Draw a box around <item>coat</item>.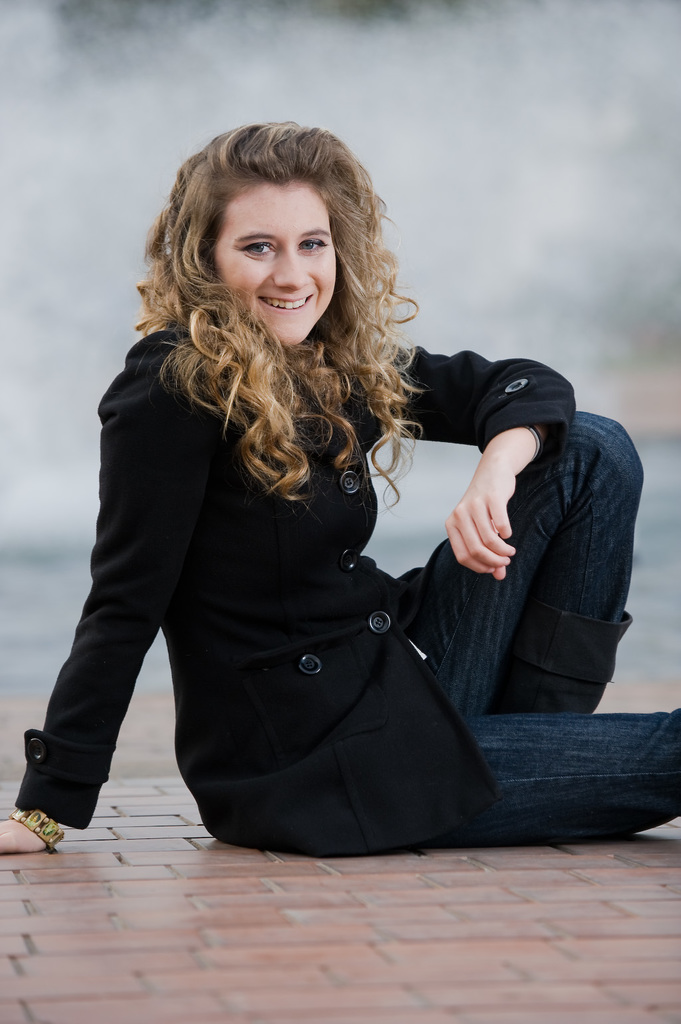
x1=76 y1=238 x2=609 y2=808.
